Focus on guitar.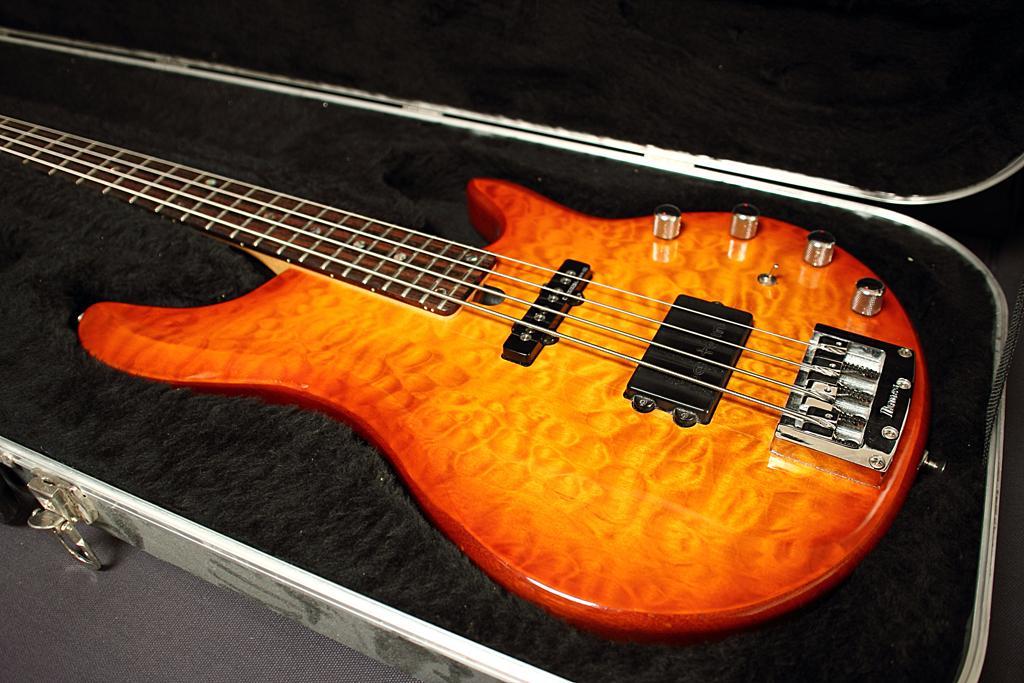
Focused at Rect(0, 109, 932, 635).
